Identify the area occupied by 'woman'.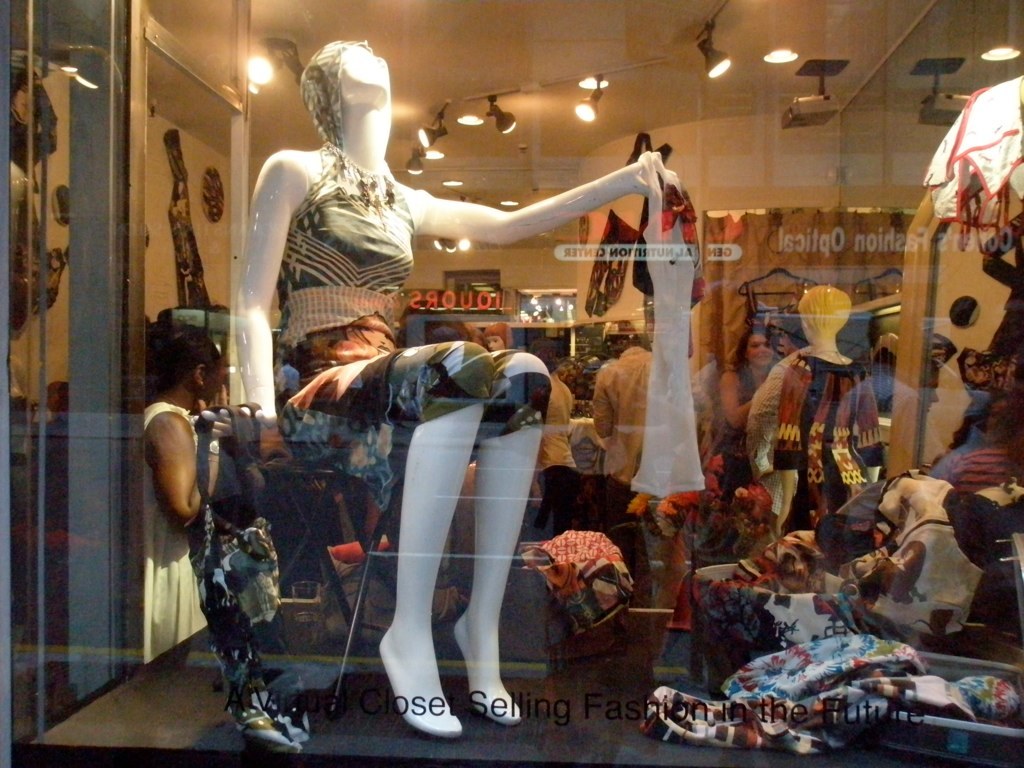
Area: 139 326 221 638.
